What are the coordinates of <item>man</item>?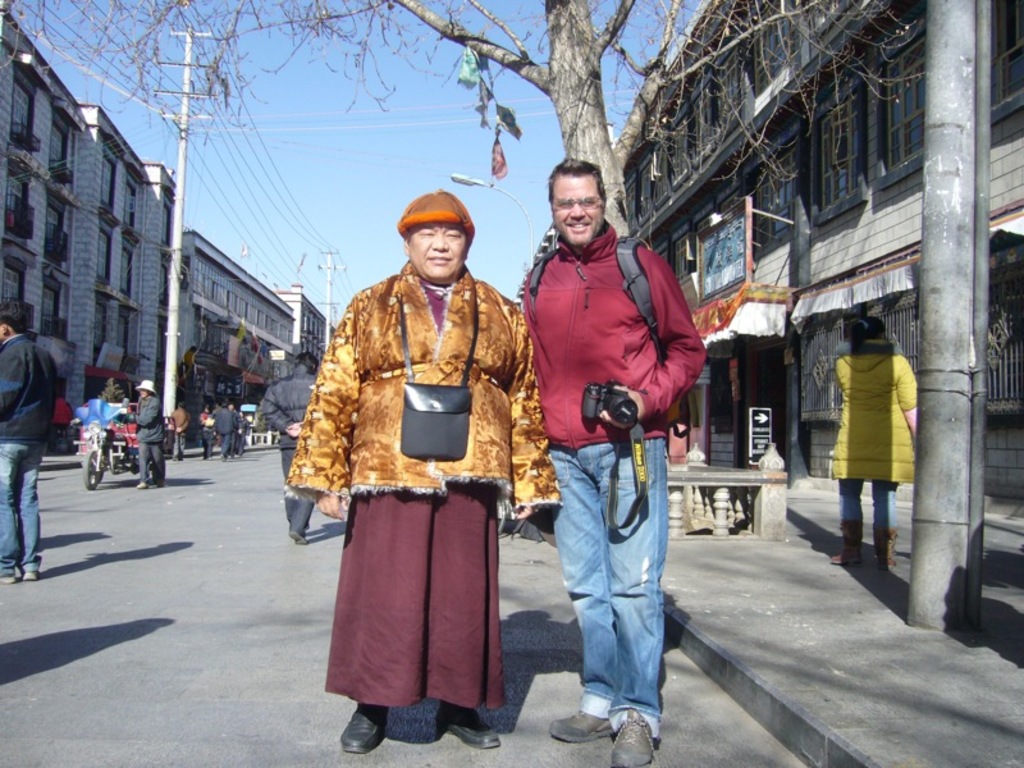
rect(132, 387, 169, 493).
